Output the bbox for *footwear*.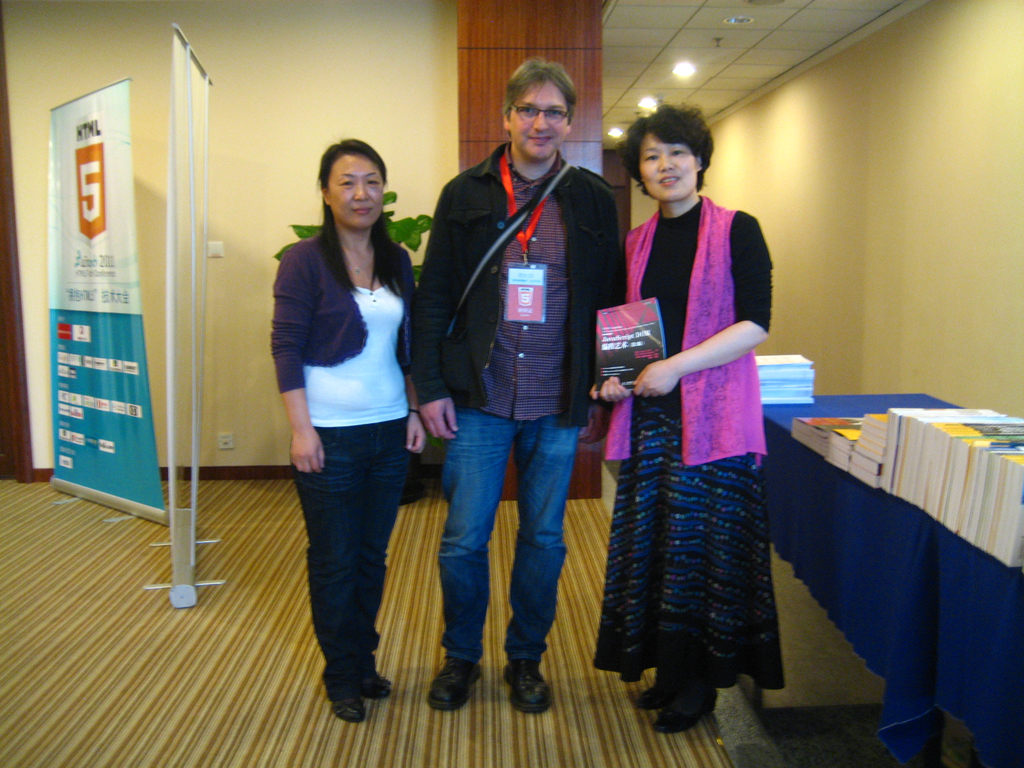
(501, 659, 550, 716).
